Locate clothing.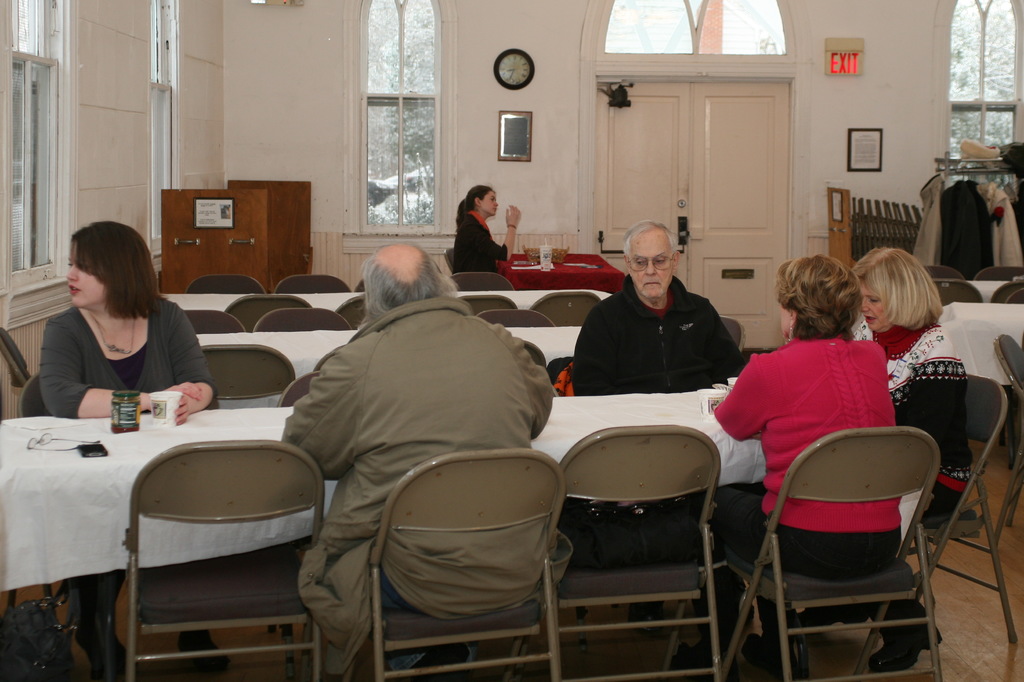
Bounding box: BBox(847, 313, 972, 645).
